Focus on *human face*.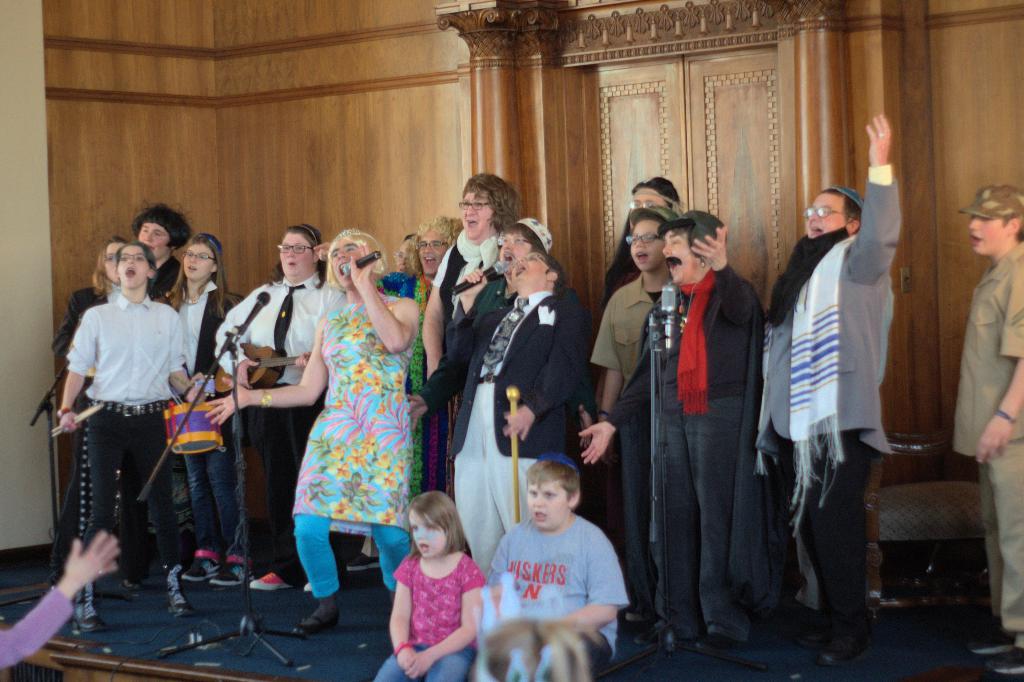
Focused at [104, 241, 123, 276].
